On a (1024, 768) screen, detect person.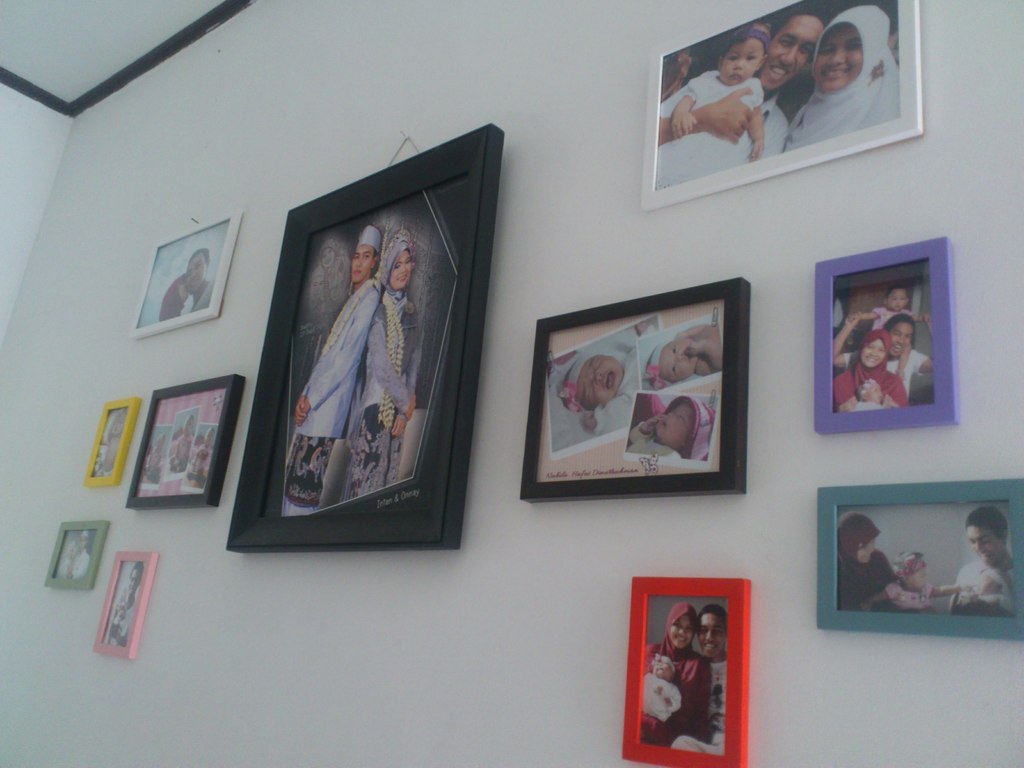
644:655:681:722.
